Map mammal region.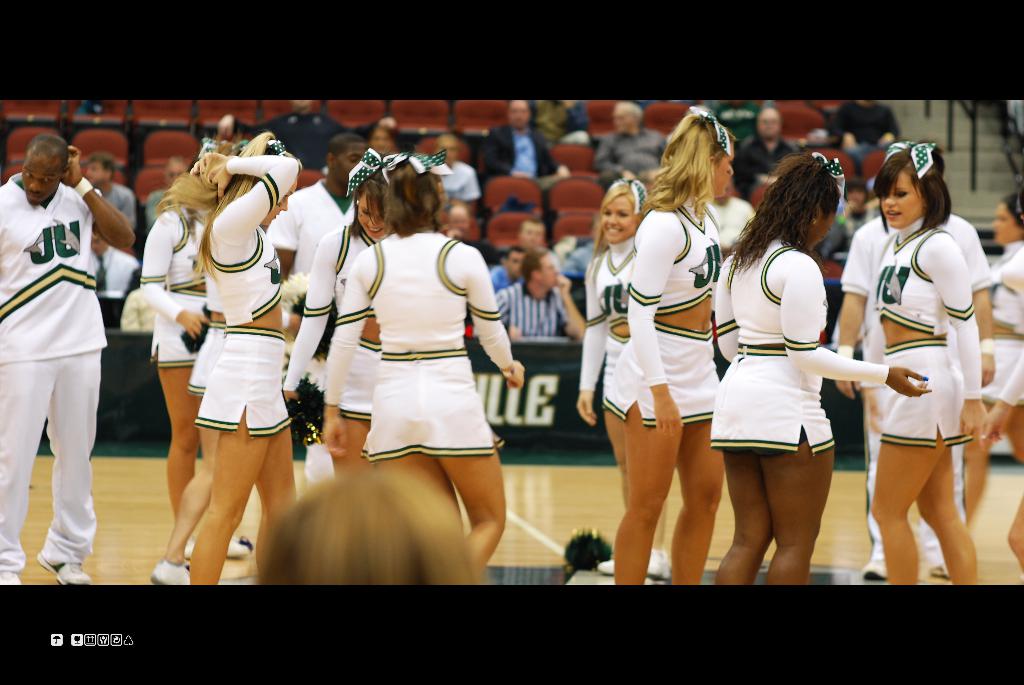
Mapped to [x1=2, y1=128, x2=117, y2=587].
